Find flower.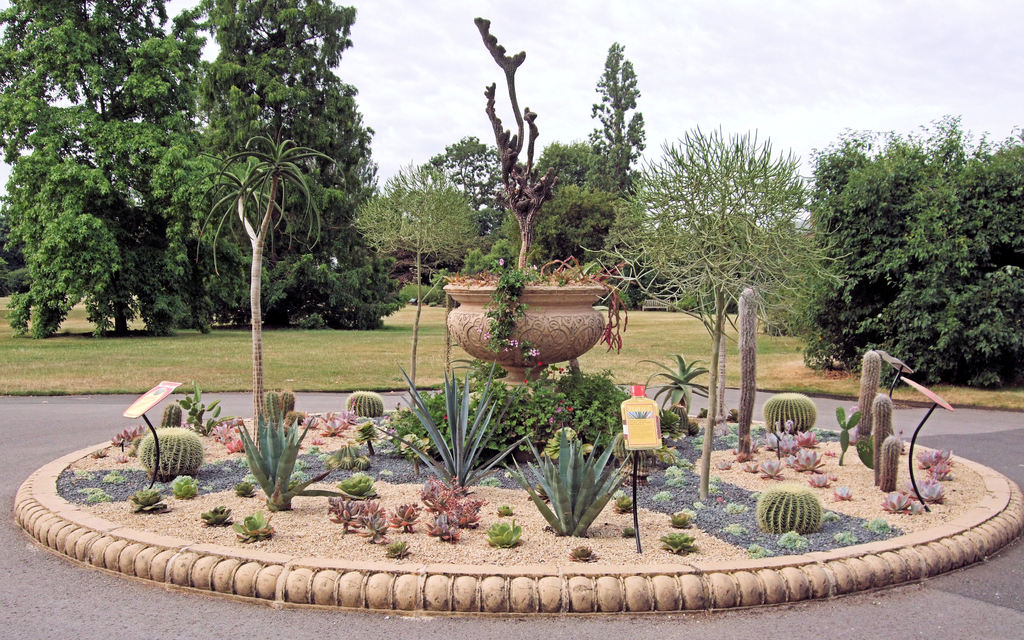
box(548, 419, 551, 423).
